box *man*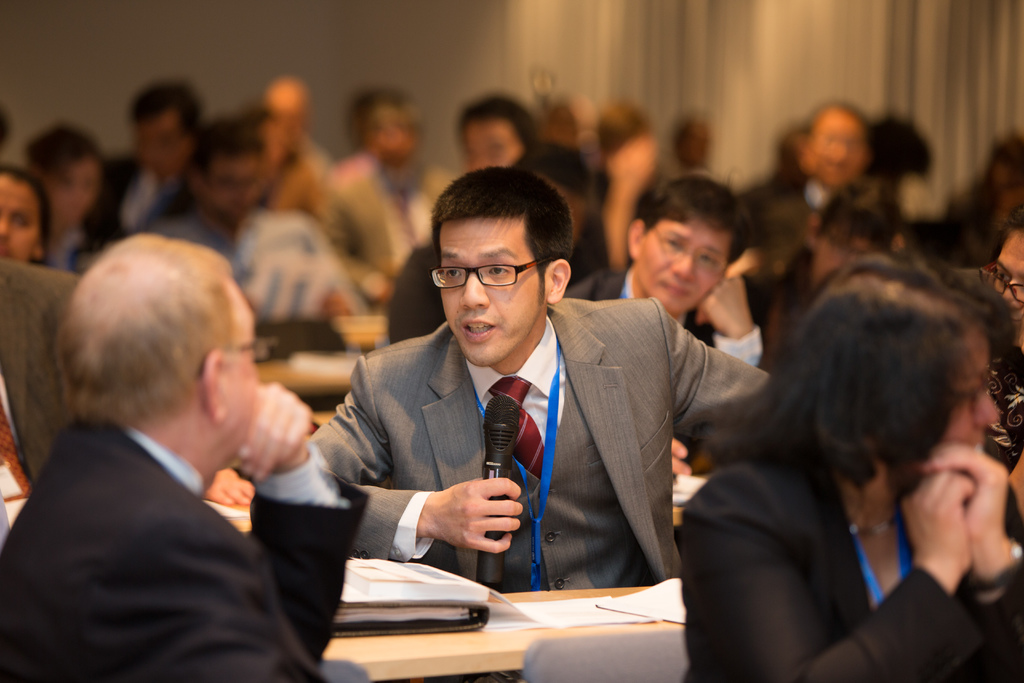
x1=253, y1=78, x2=335, y2=213
